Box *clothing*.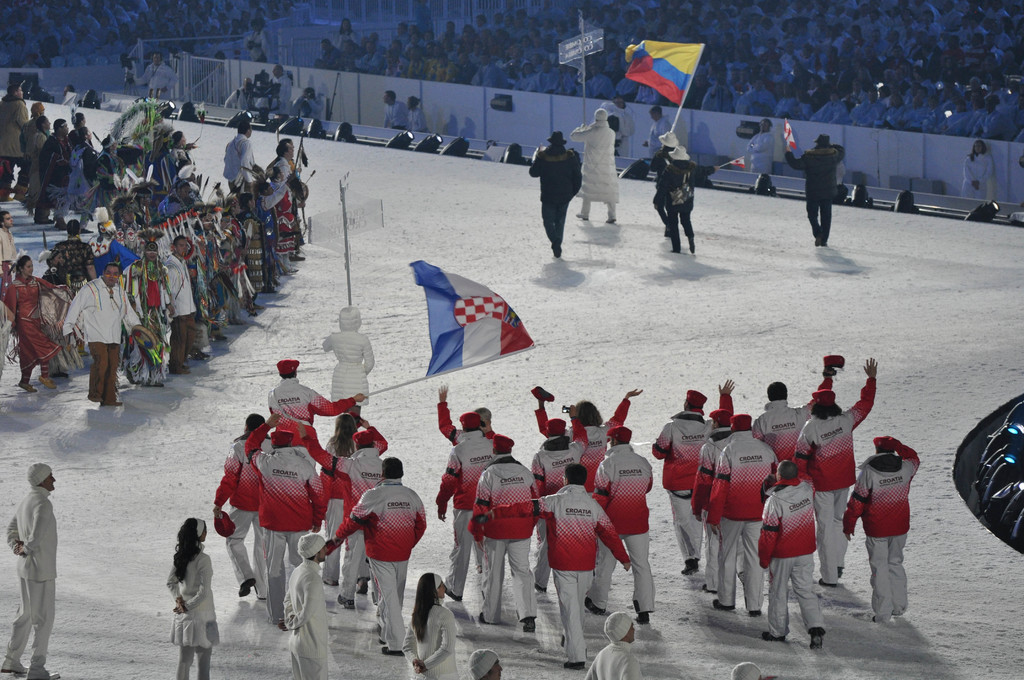
<bbox>714, 425, 776, 610</bbox>.
